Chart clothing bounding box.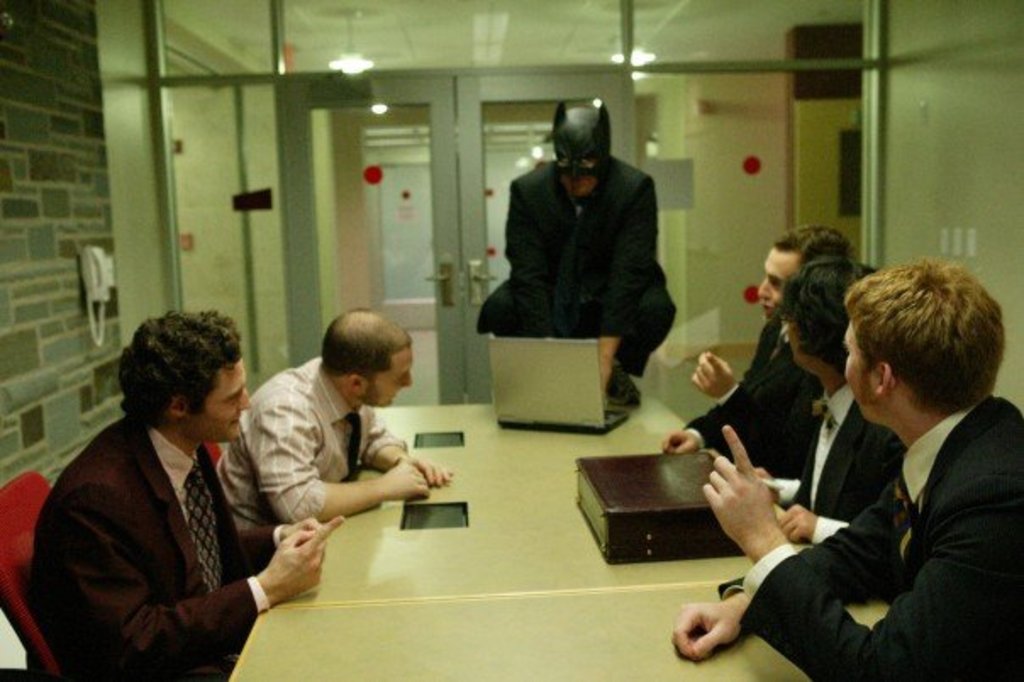
Charted: l=483, t=93, r=702, b=382.
